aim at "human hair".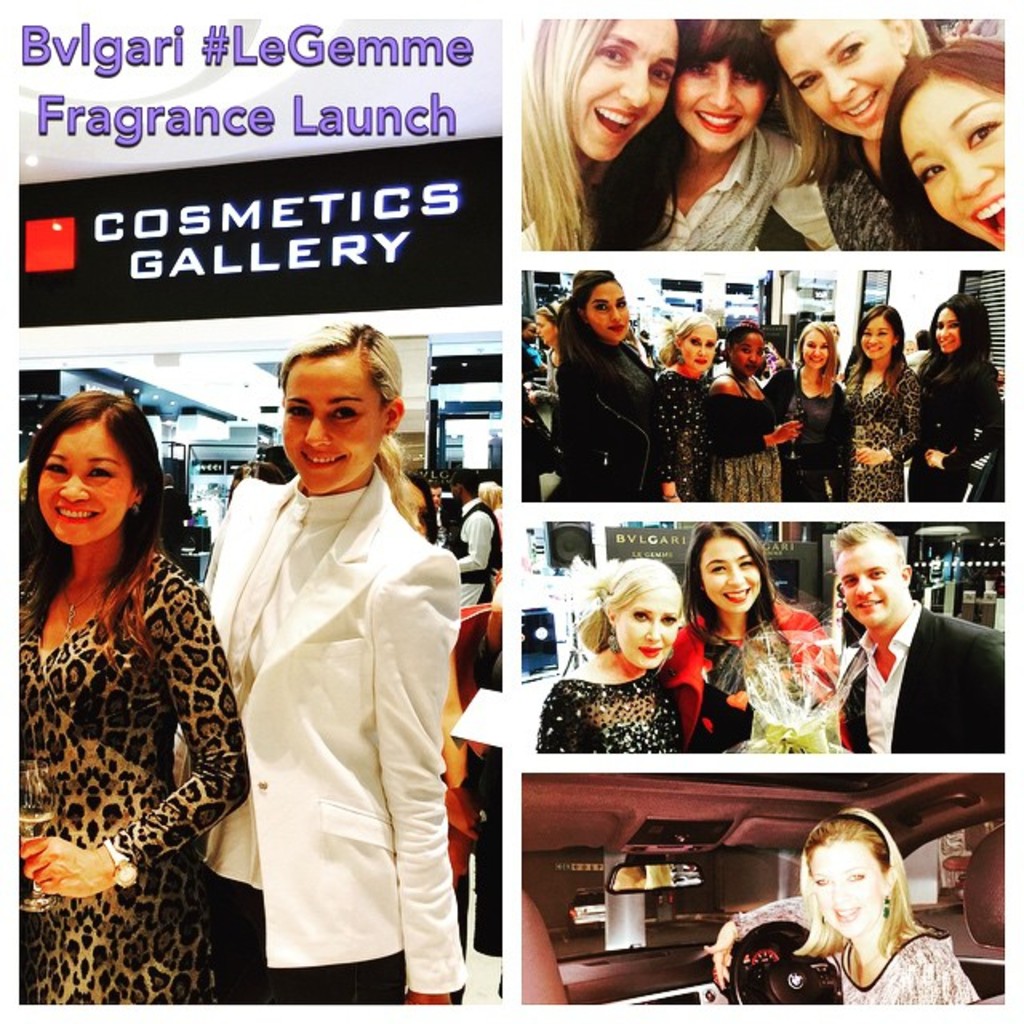
Aimed at l=278, t=317, r=434, b=536.
